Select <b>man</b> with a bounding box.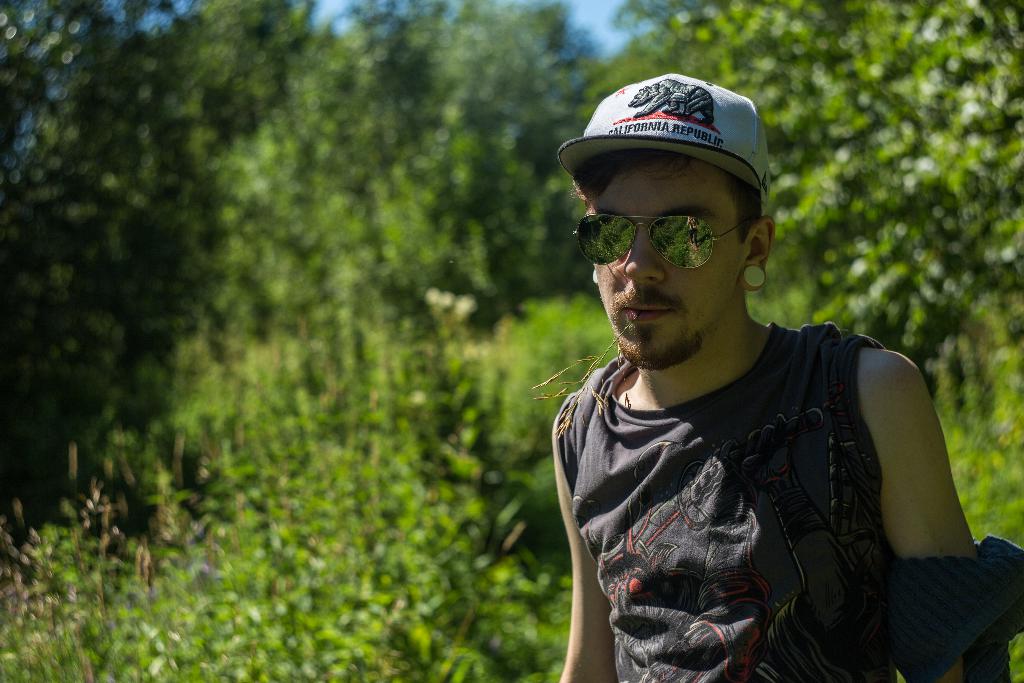
550:72:1023:682.
